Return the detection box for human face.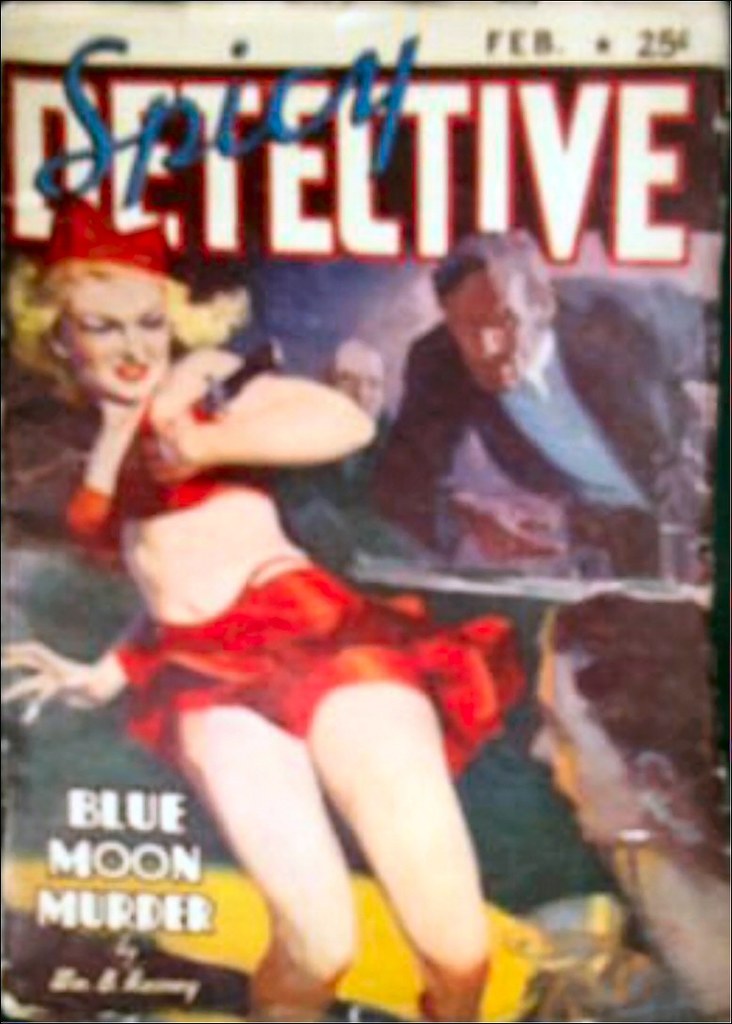
x1=62, y1=269, x2=161, y2=402.
